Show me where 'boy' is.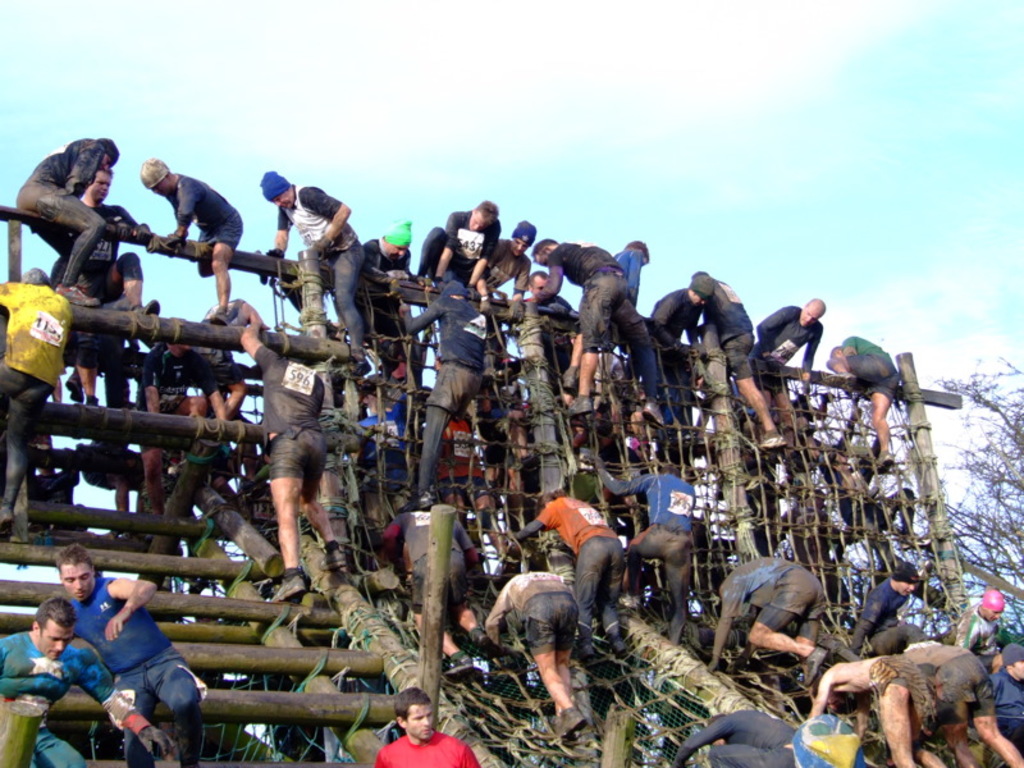
'boy' is at (32, 550, 201, 745).
